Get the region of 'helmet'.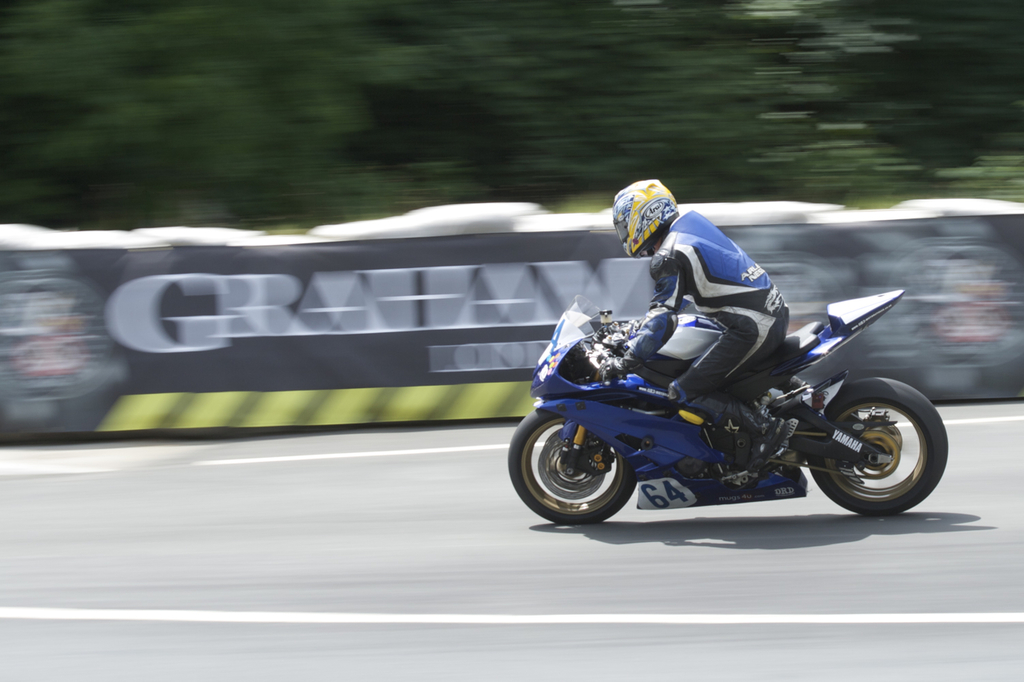
(625, 179, 684, 253).
